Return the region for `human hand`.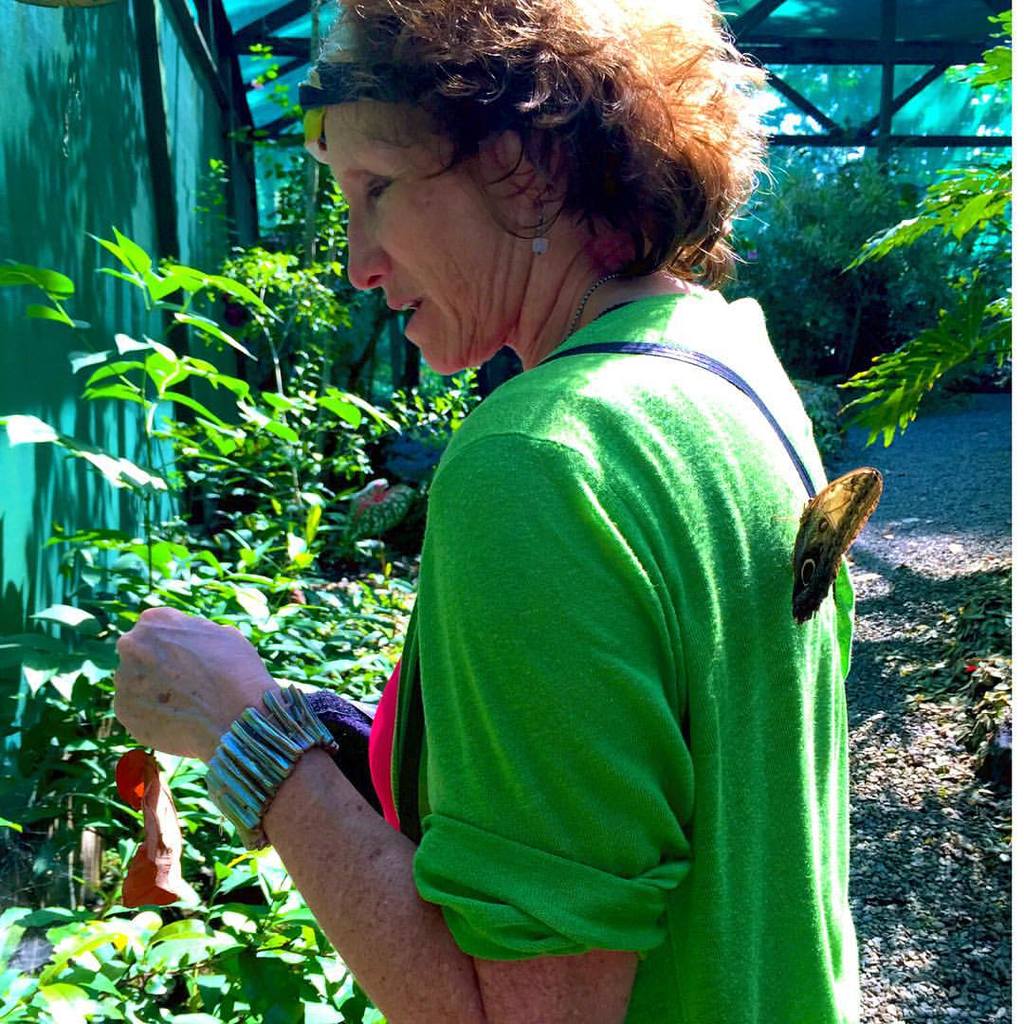
x1=101, y1=604, x2=301, y2=800.
